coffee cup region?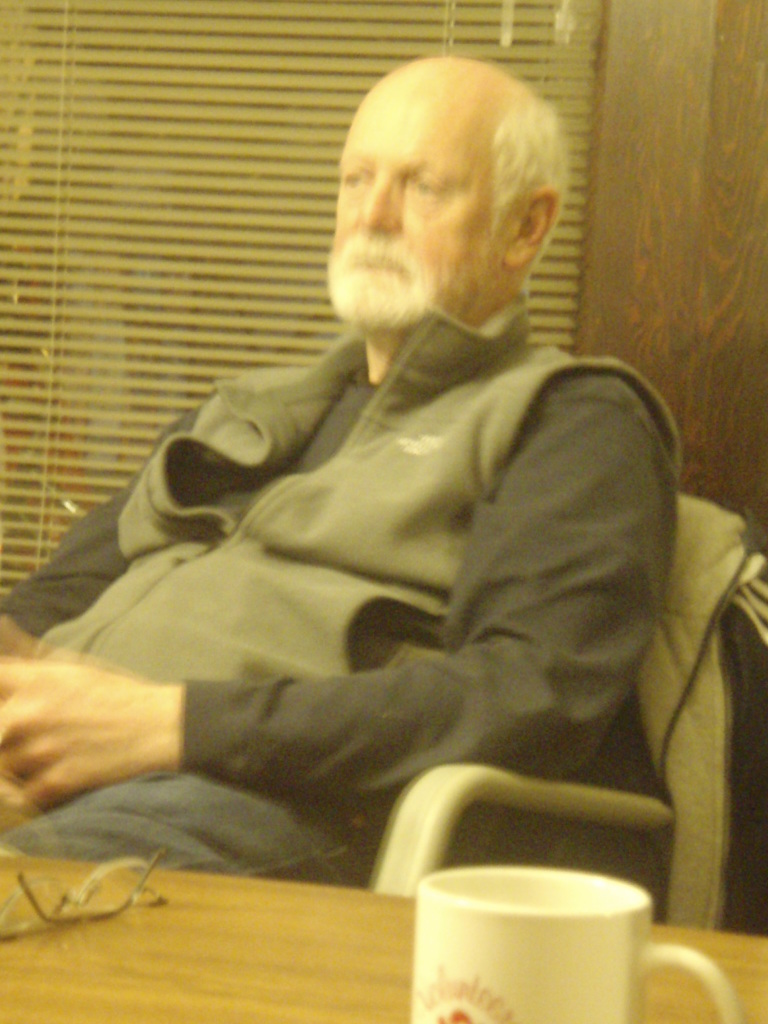
rect(408, 861, 744, 1023)
